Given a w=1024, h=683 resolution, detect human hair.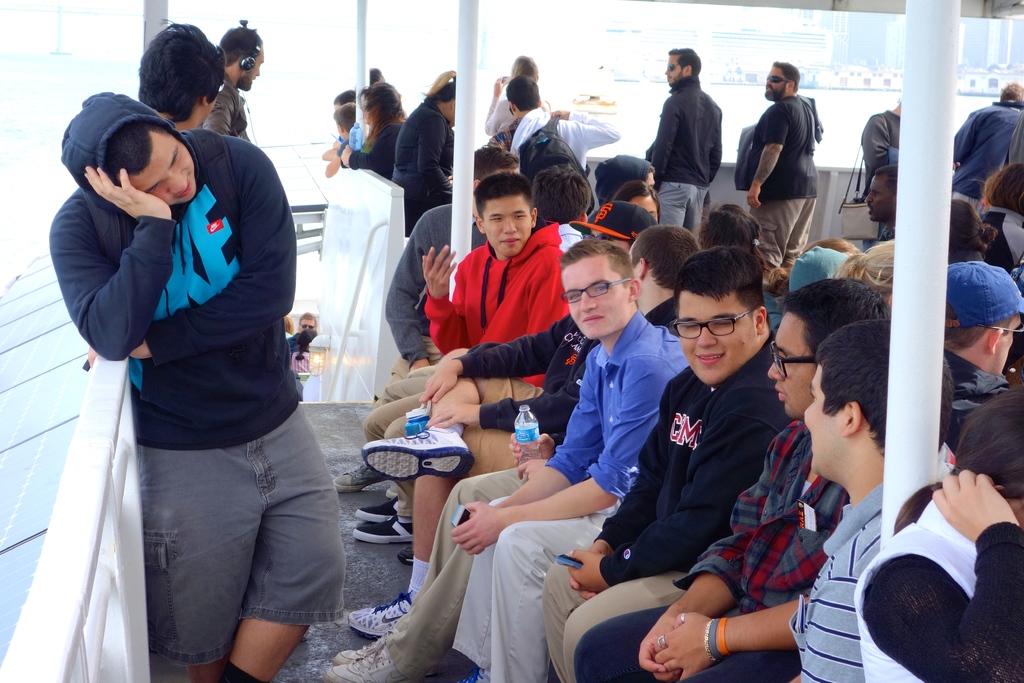
pyautogui.locateOnScreen(468, 173, 531, 214).
